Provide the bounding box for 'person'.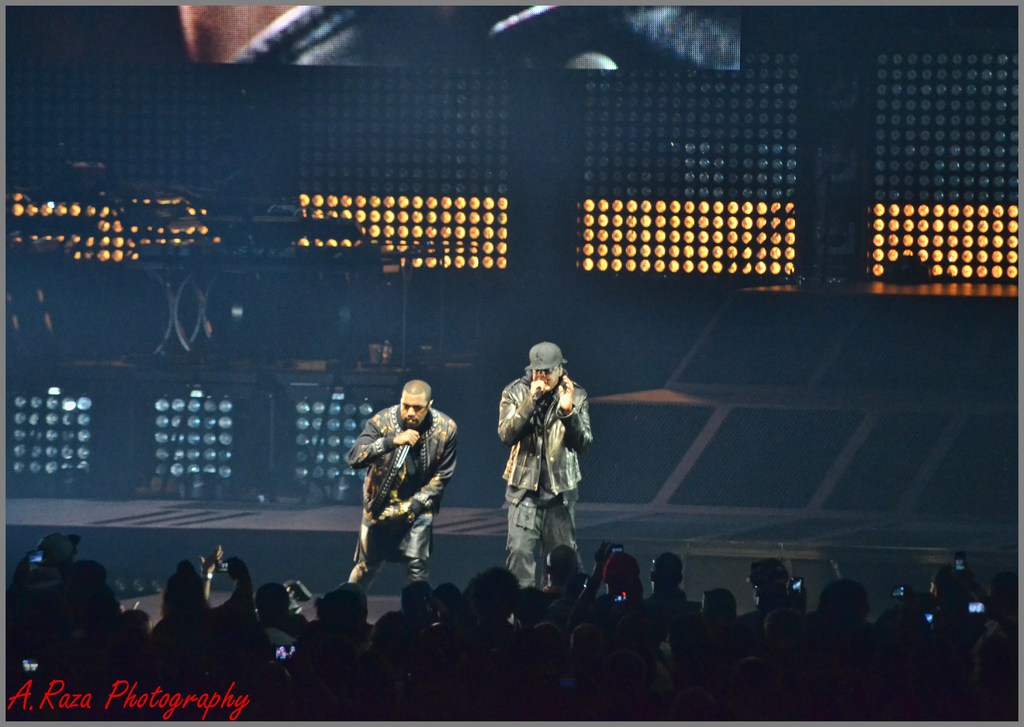
l=346, t=379, r=459, b=589.
